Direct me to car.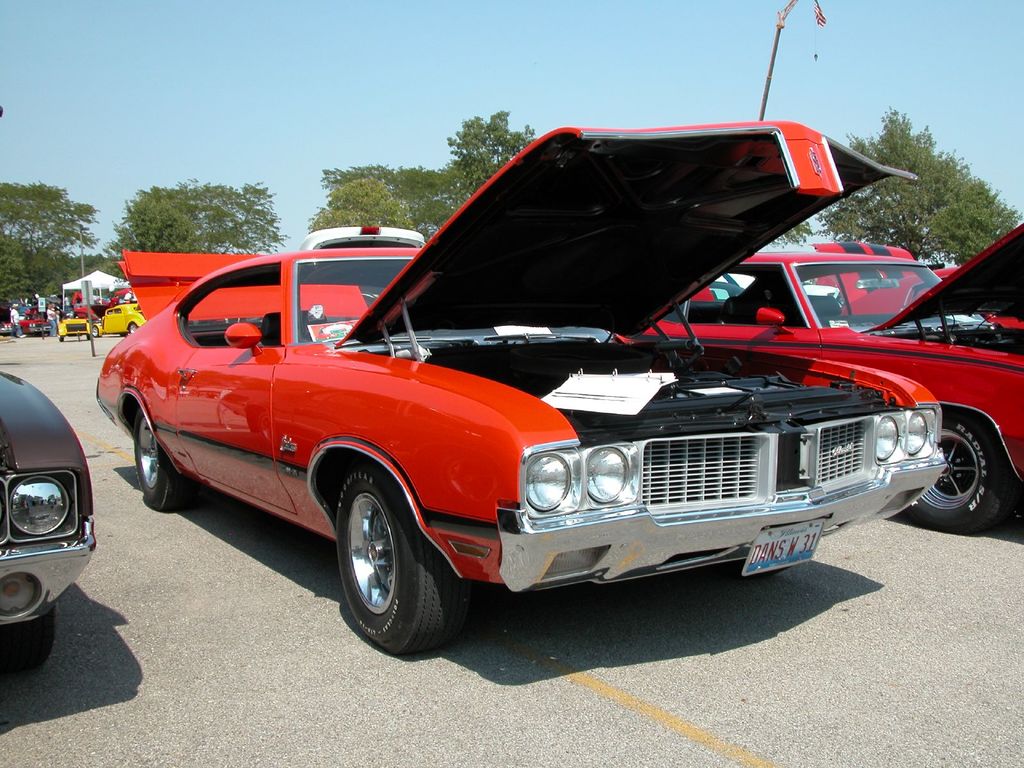
Direction: <bbox>620, 212, 1023, 528</bbox>.
